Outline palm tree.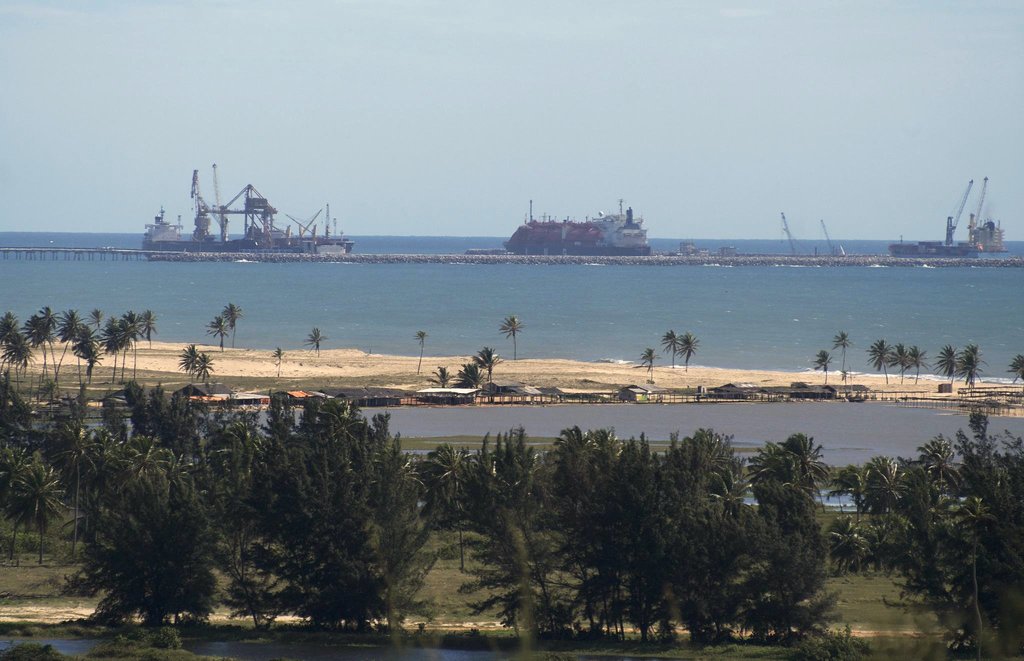
Outline: [221,300,239,344].
